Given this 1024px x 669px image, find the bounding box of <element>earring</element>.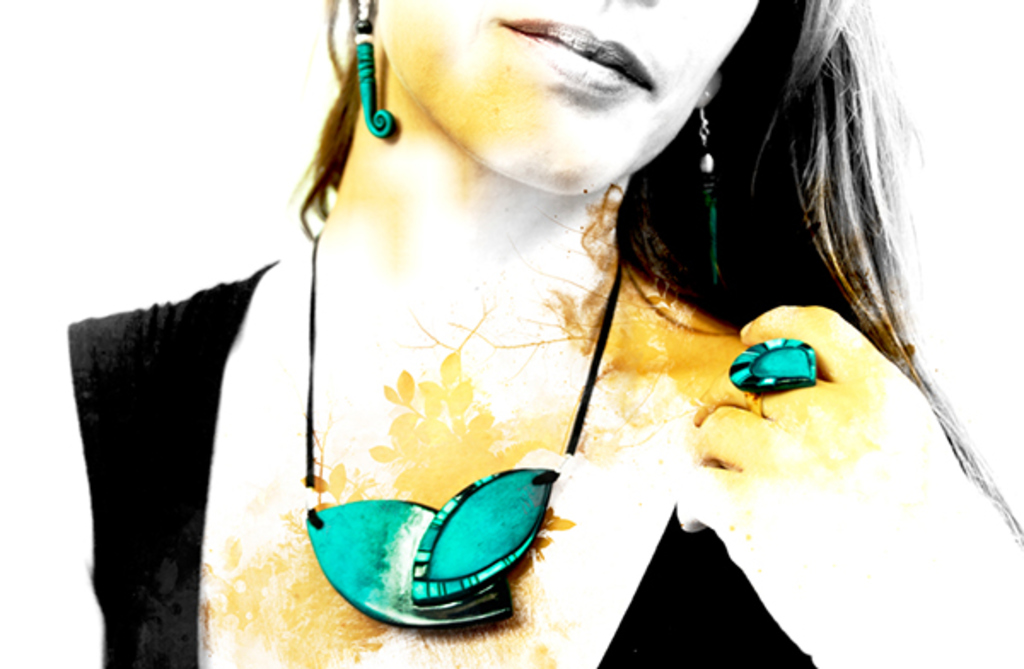
{"left": 353, "top": 0, "right": 396, "bottom": 137}.
